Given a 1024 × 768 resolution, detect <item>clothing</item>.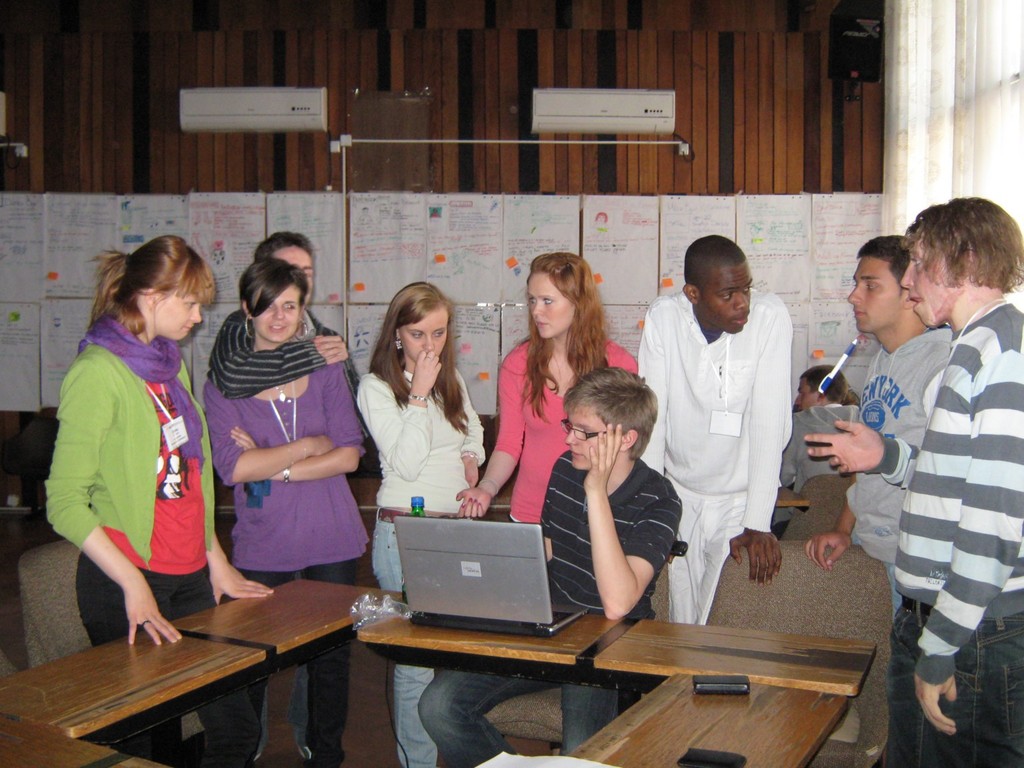
(355,363,487,767).
